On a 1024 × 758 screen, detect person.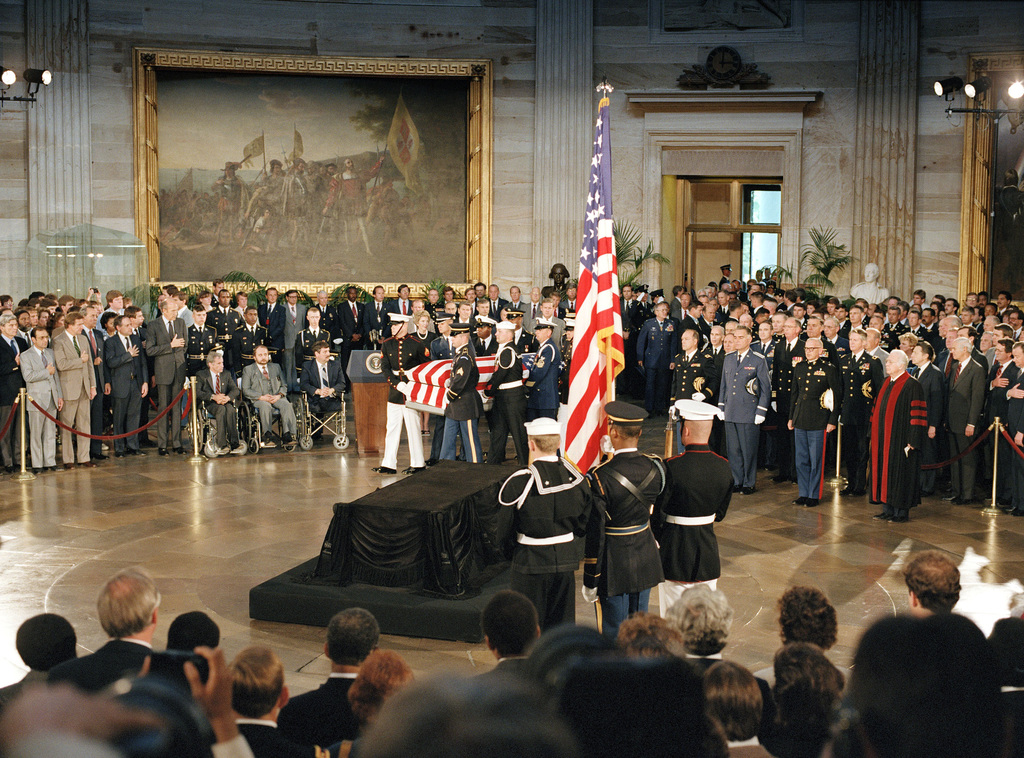
<box>772,330,800,474</box>.
